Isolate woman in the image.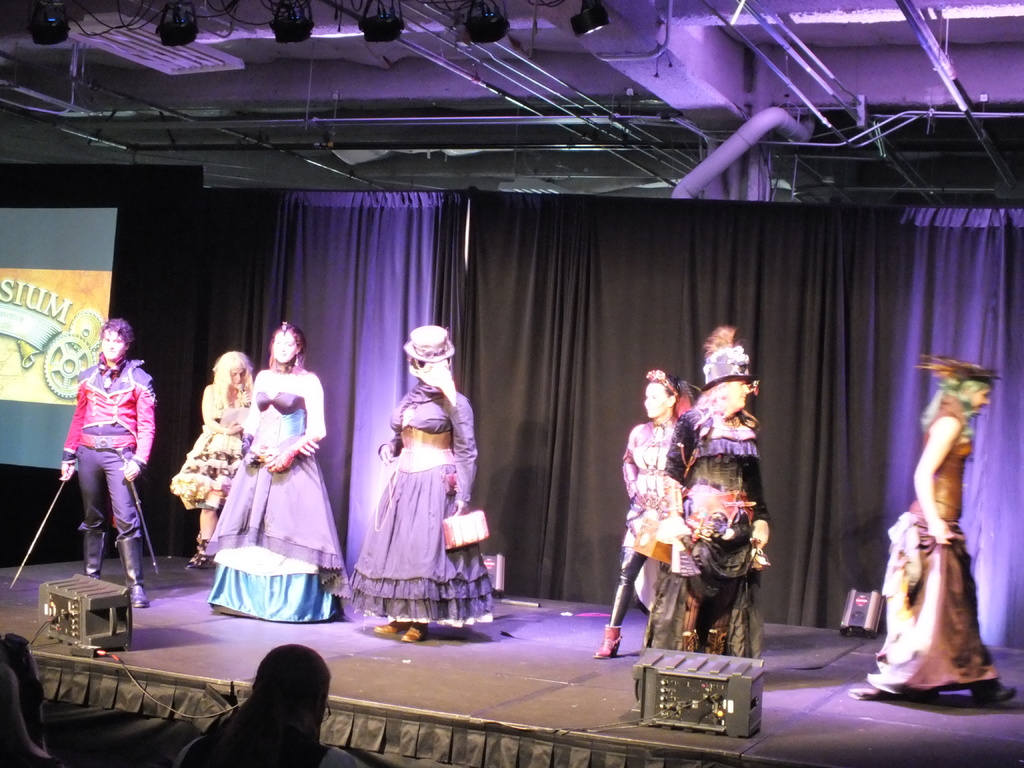
Isolated region: bbox=(592, 360, 690, 662).
